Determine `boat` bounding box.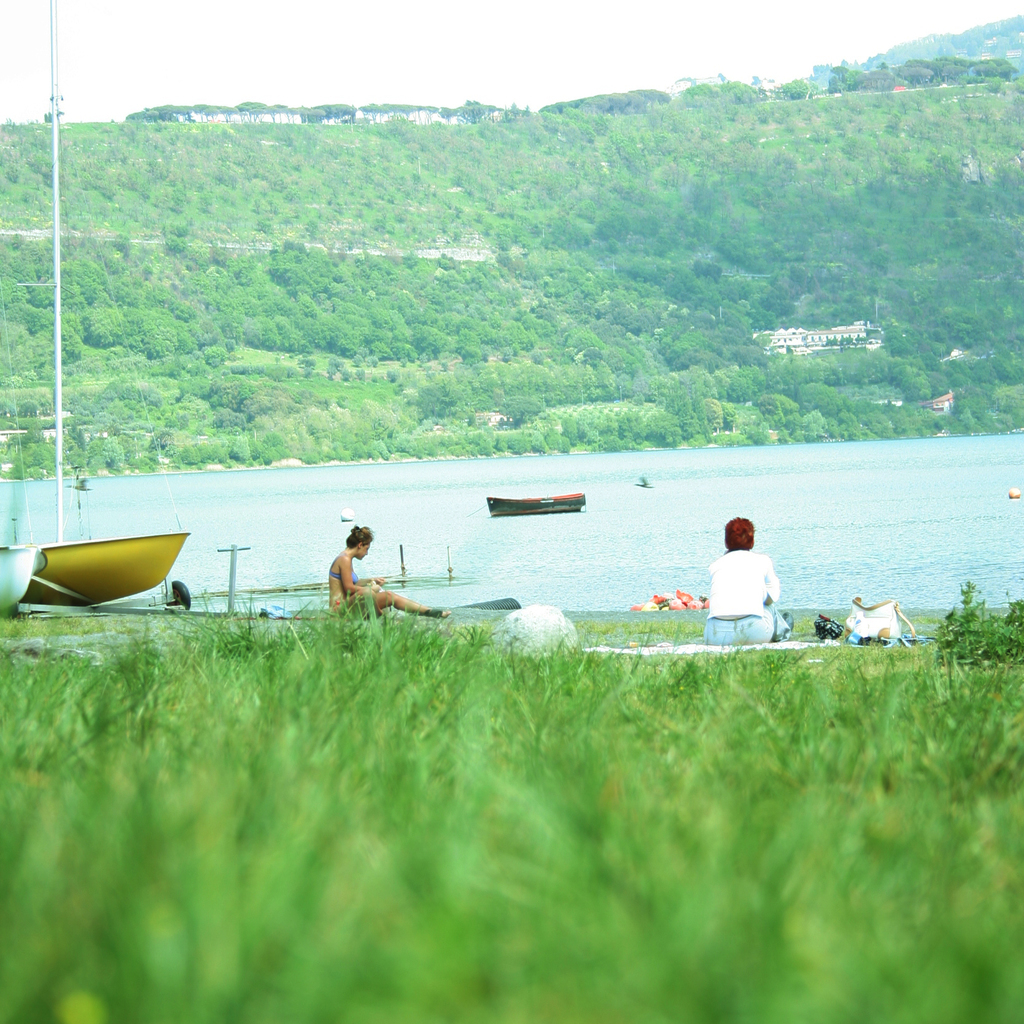
Determined: left=0, top=0, right=193, bottom=612.
